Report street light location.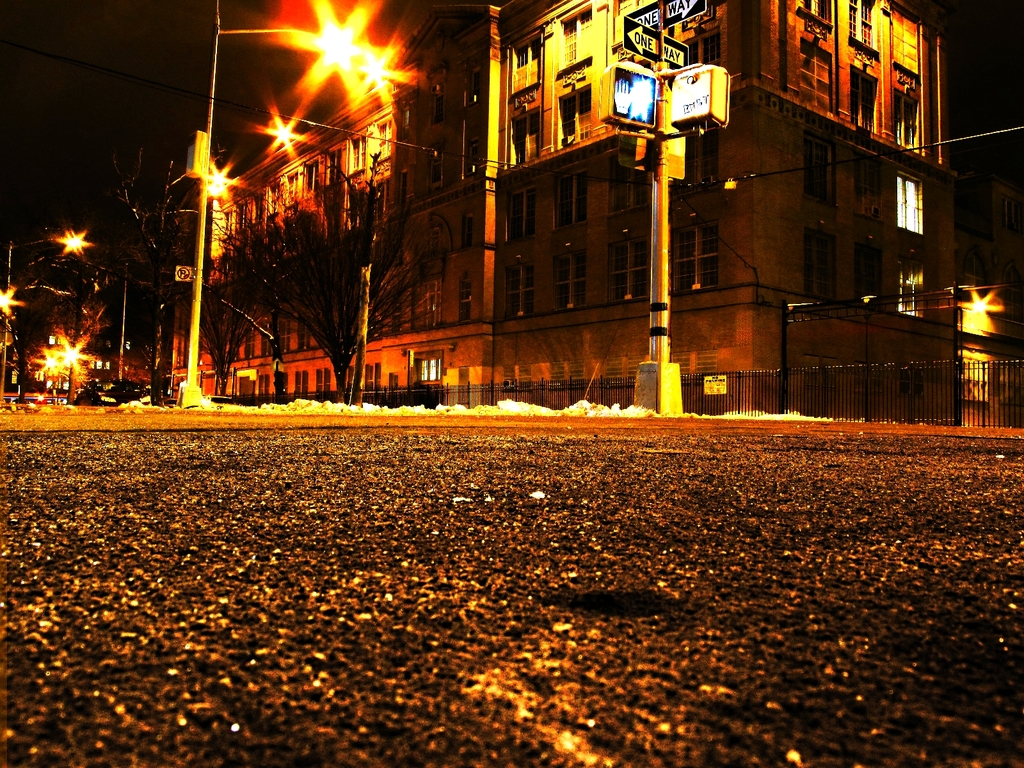
Report: select_region(890, 299, 1004, 325).
